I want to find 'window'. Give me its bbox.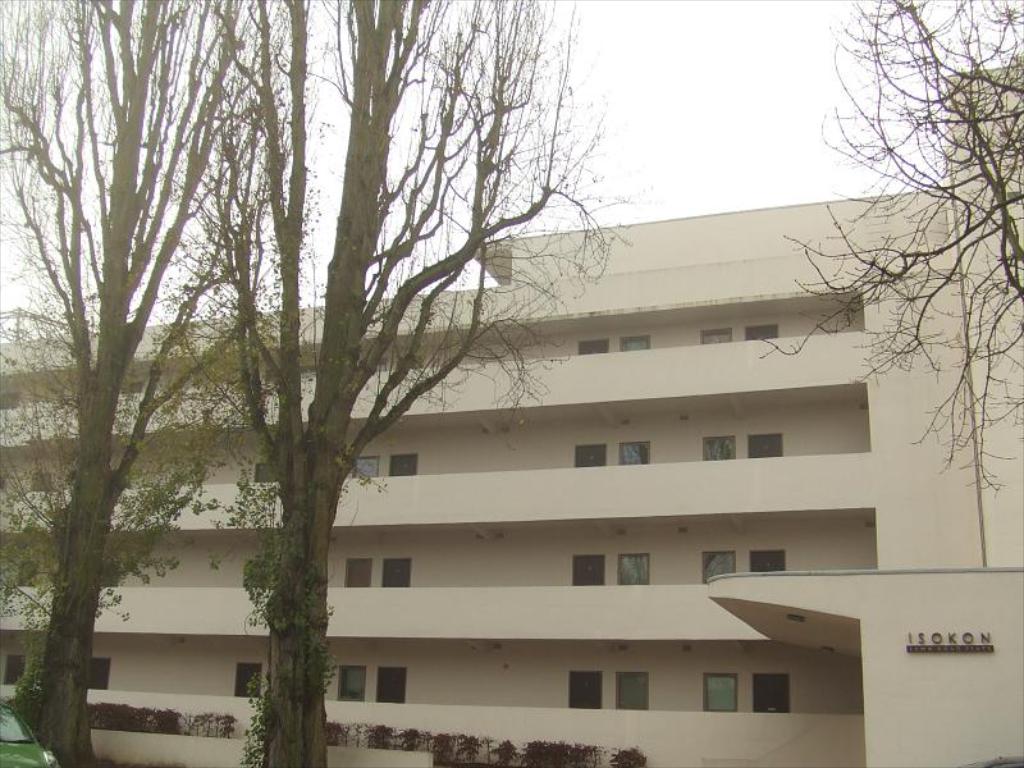
crop(705, 550, 733, 584).
